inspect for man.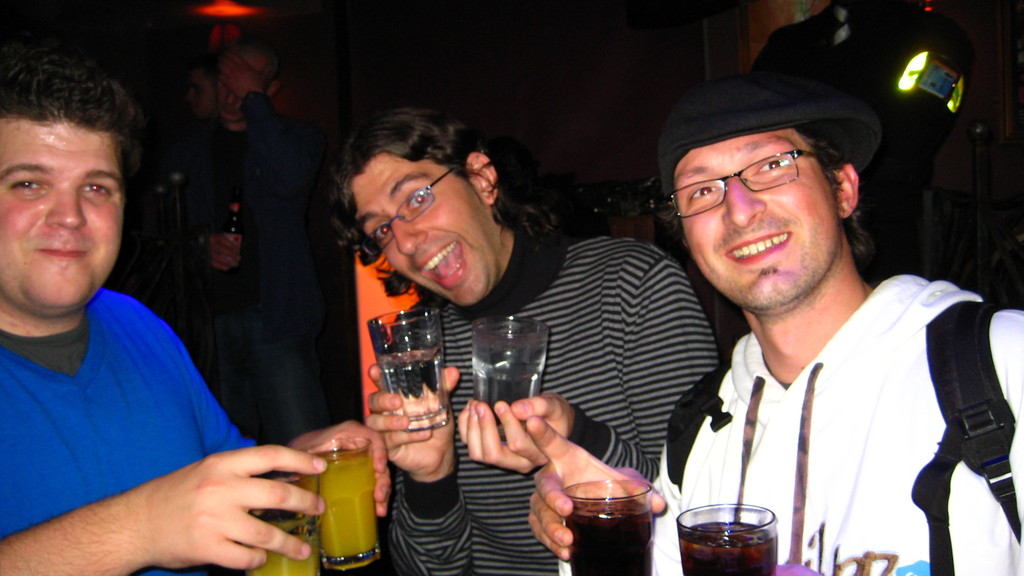
Inspection: [left=330, top=105, right=720, bottom=575].
